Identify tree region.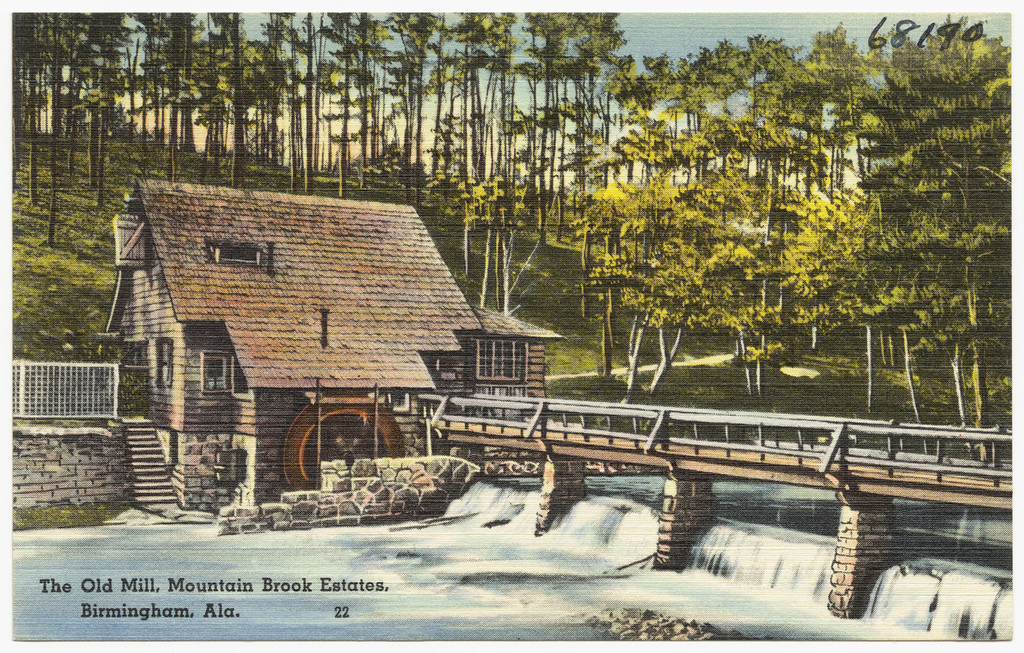
Region: (640,50,713,219).
